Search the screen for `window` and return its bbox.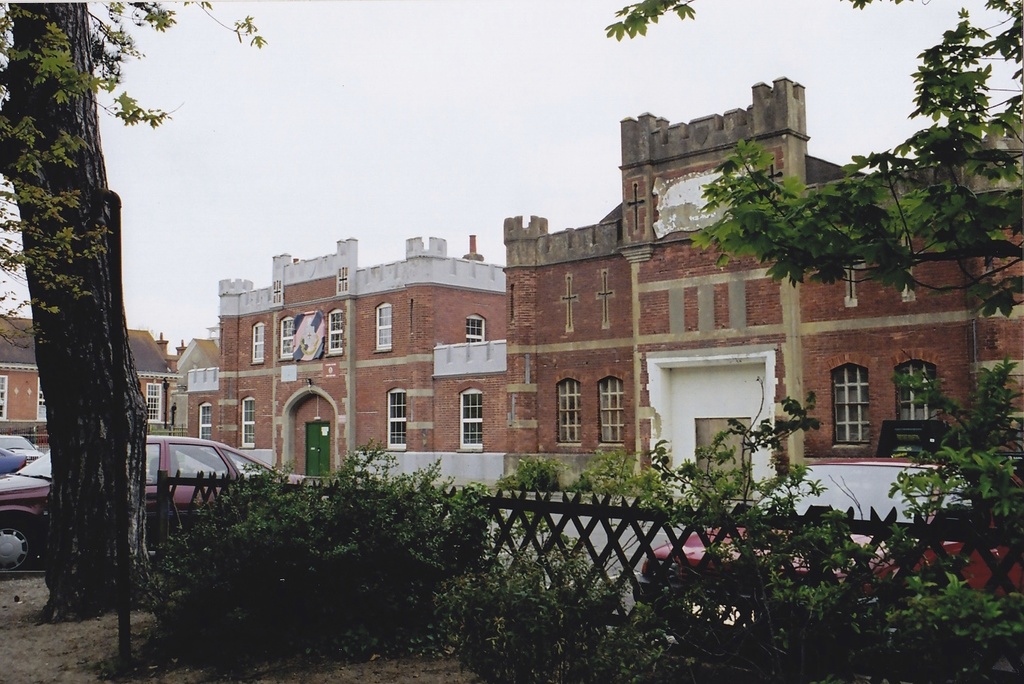
Found: bbox=[330, 310, 346, 356].
